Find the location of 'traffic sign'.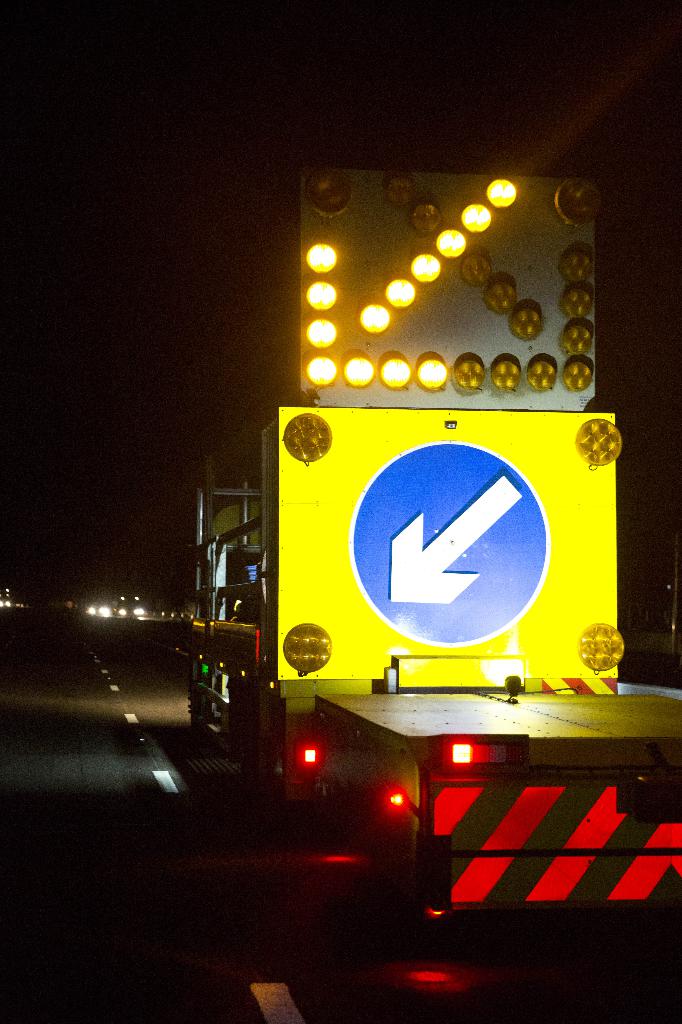
Location: 272:410:627:697.
